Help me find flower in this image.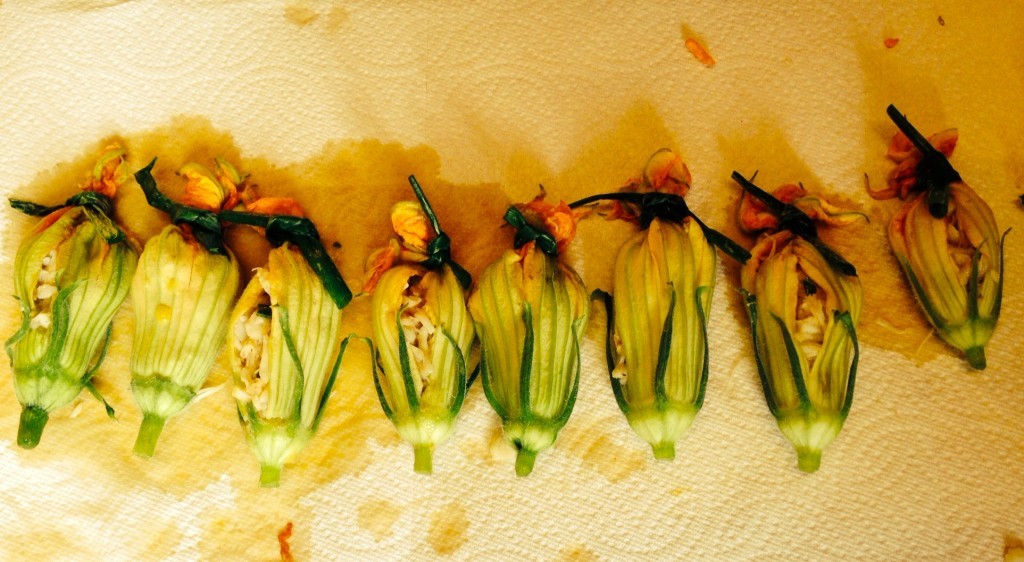
Found it: detection(587, 147, 716, 463).
